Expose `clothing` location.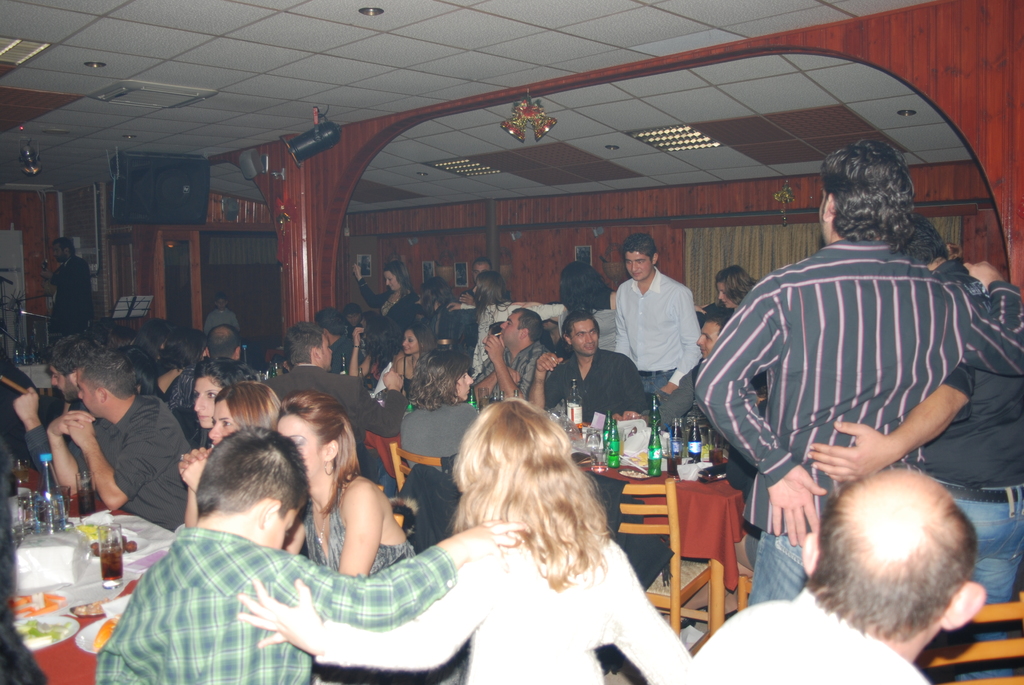
Exposed at box=[323, 521, 701, 684].
